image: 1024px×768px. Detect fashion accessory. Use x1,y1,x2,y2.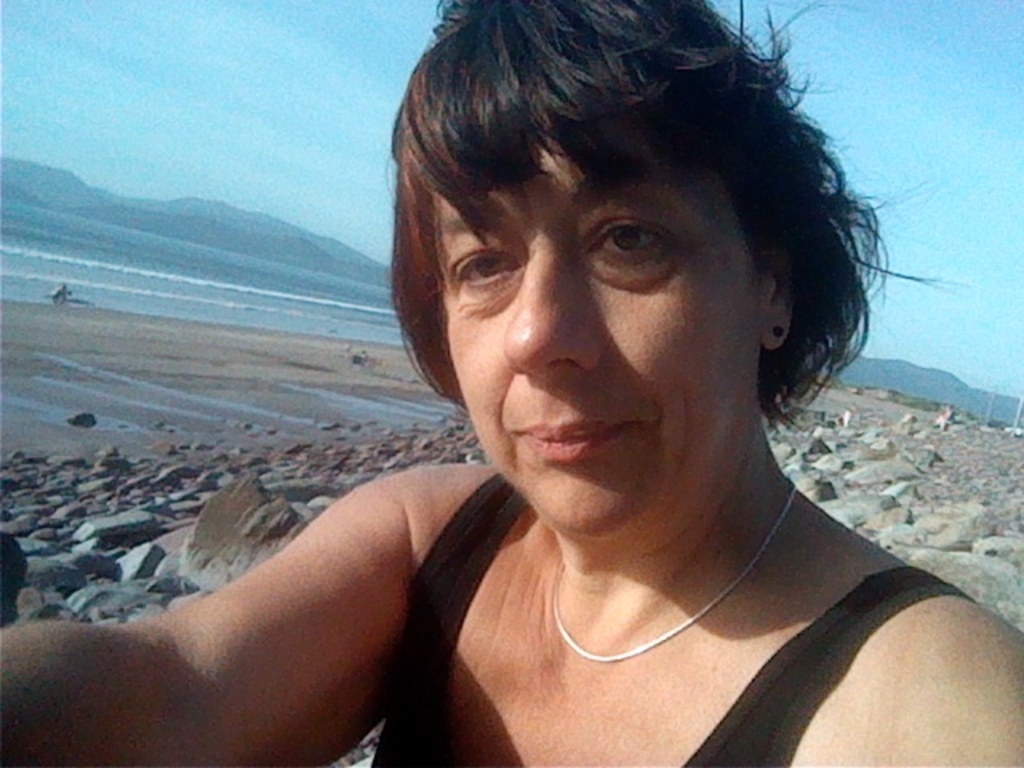
550,483,798,666.
